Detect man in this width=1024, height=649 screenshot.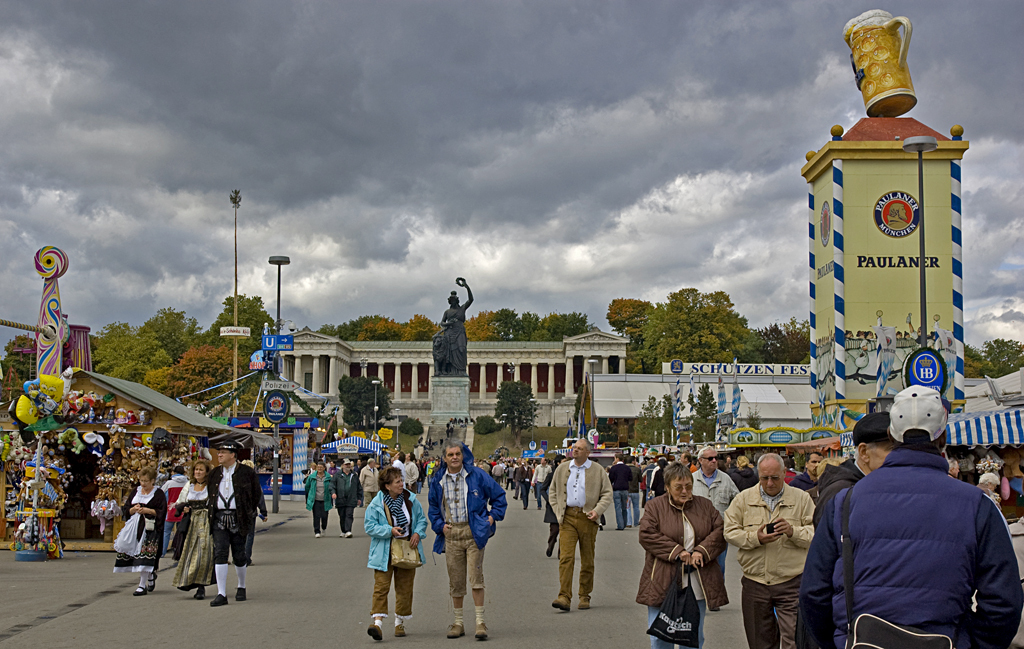
Detection: 815/407/944/648.
